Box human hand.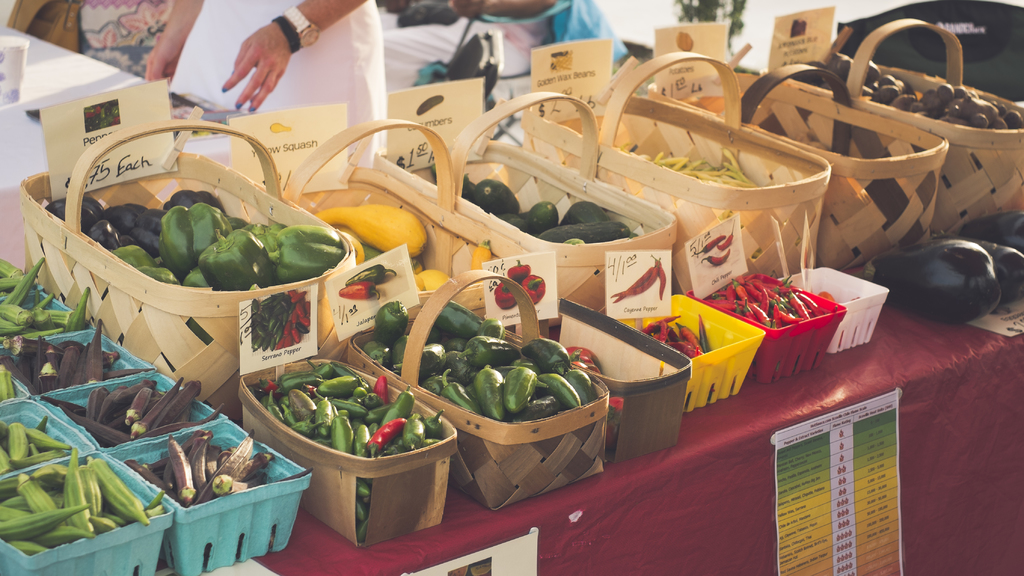
450, 0, 492, 19.
